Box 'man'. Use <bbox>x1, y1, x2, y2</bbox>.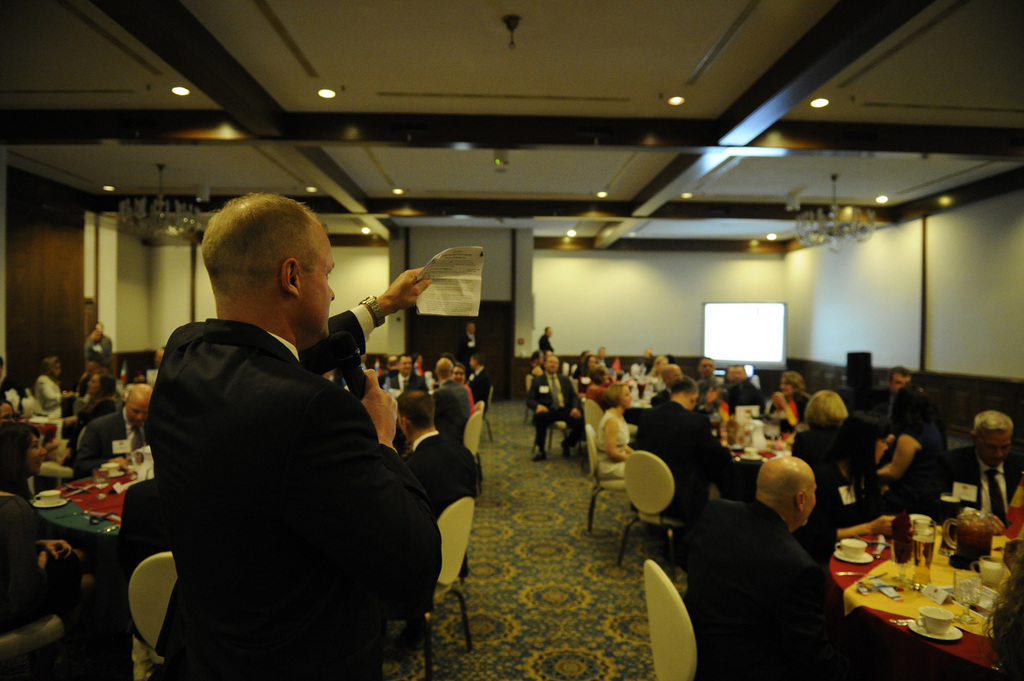
<bbox>924, 410, 1023, 536</bbox>.
